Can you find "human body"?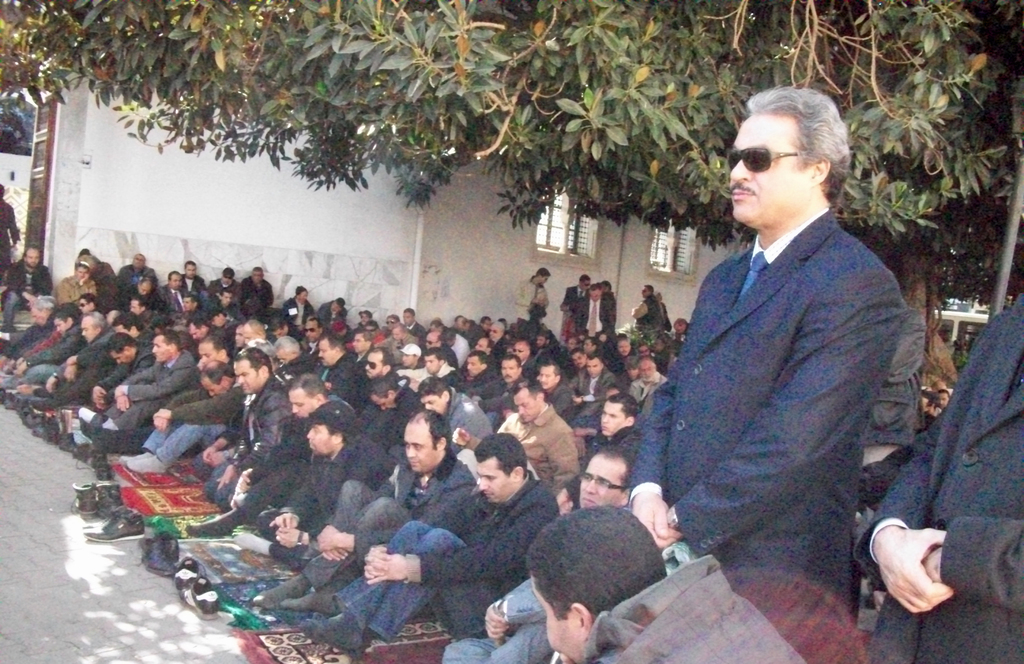
Yes, bounding box: [530, 357, 576, 426].
